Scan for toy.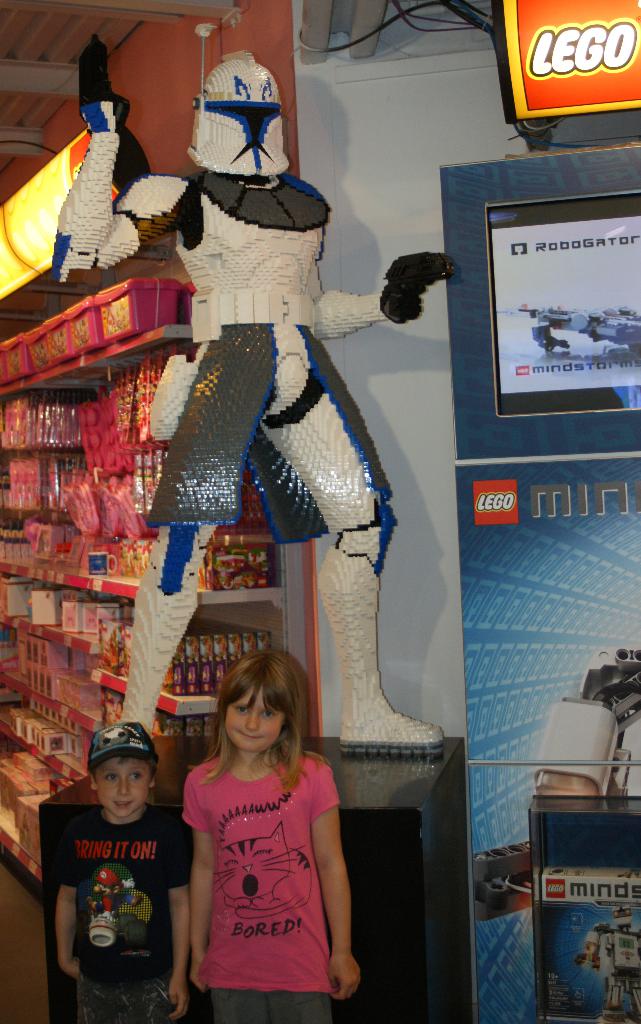
Scan result: 582:905:640:1023.
